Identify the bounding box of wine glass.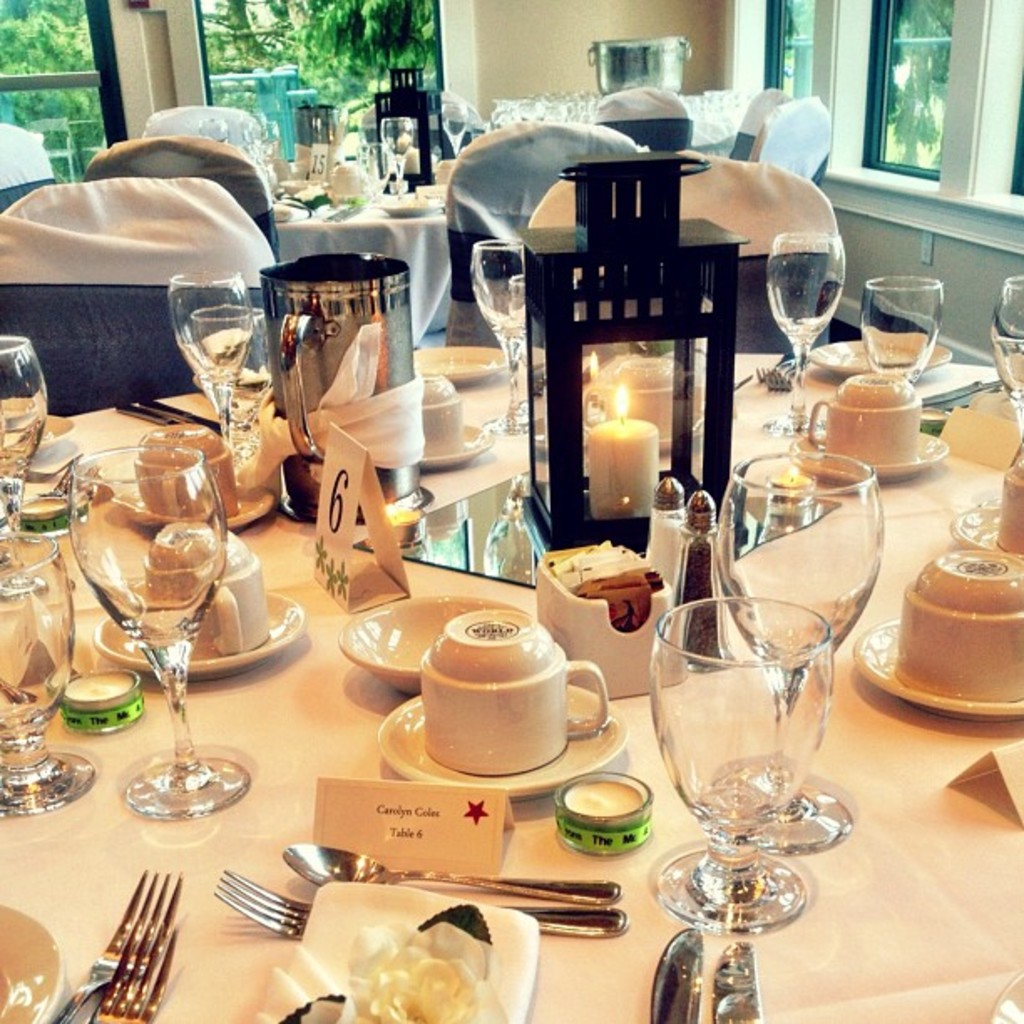
l=515, t=264, r=569, b=443.
